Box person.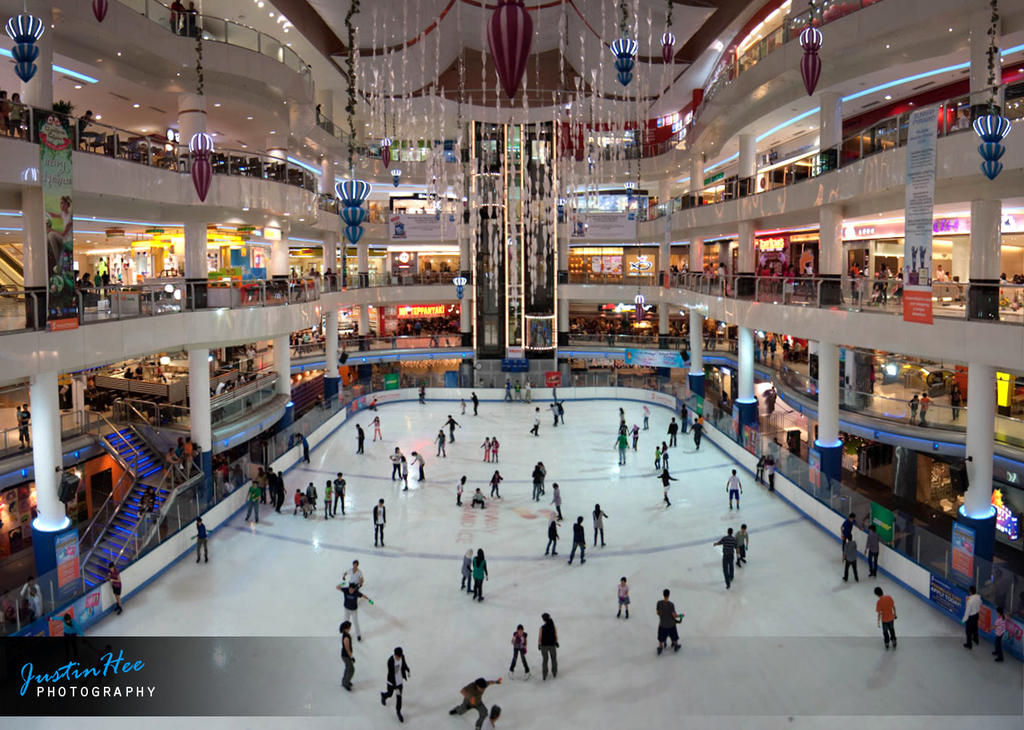
l=545, t=479, r=566, b=521.
